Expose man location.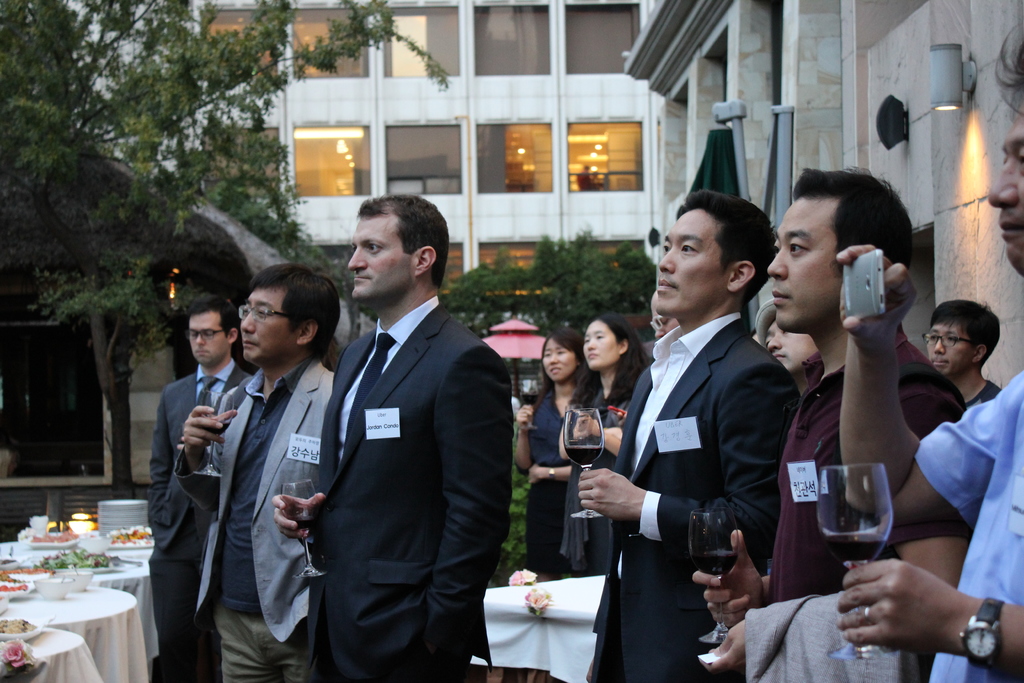
Exposed at 575/185/797/682.
